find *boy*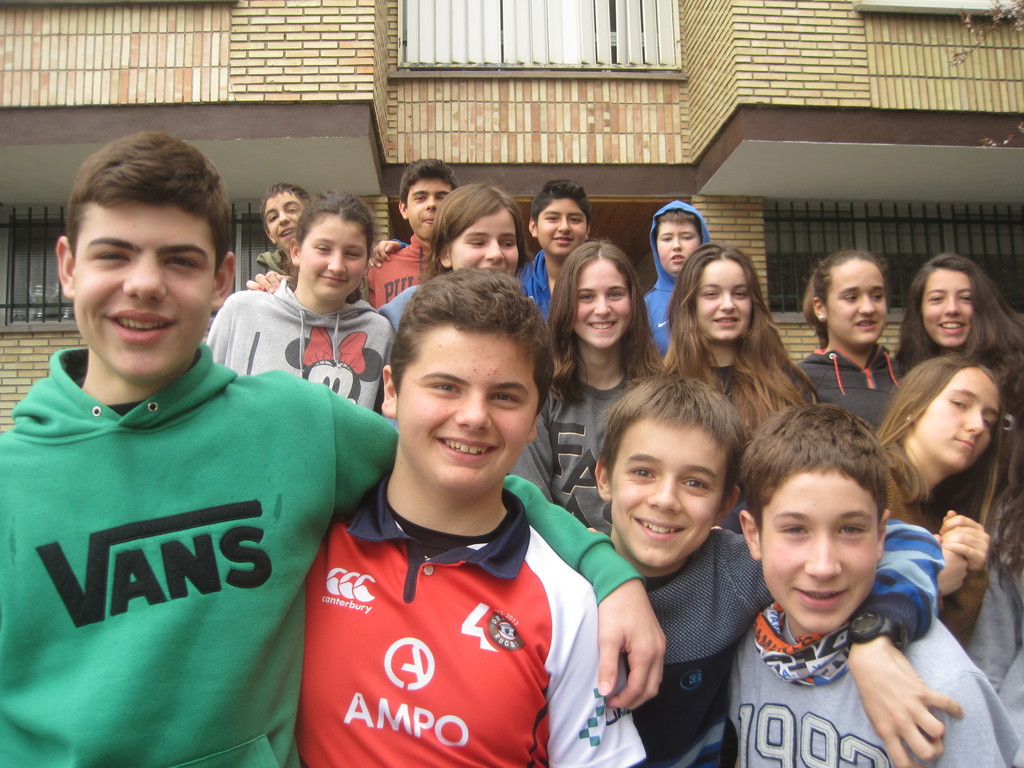
Rect(722, 401, 1023, 767)
